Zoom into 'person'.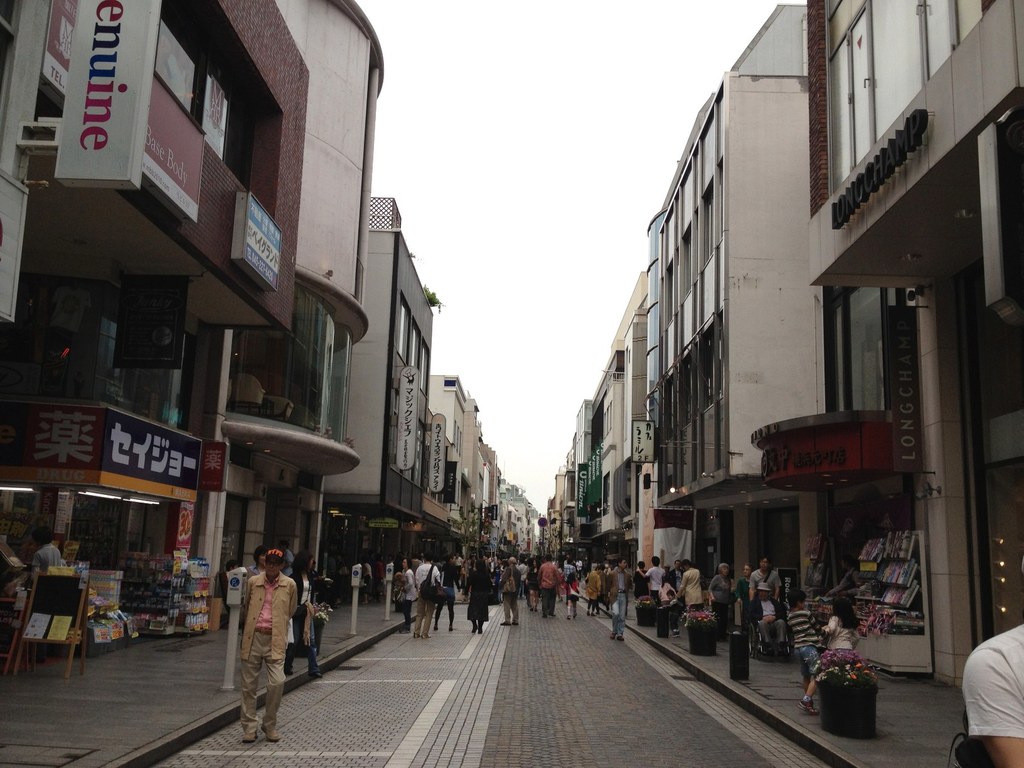
Zoom target: [left=963, top=625, right=1023, bottom=767].
